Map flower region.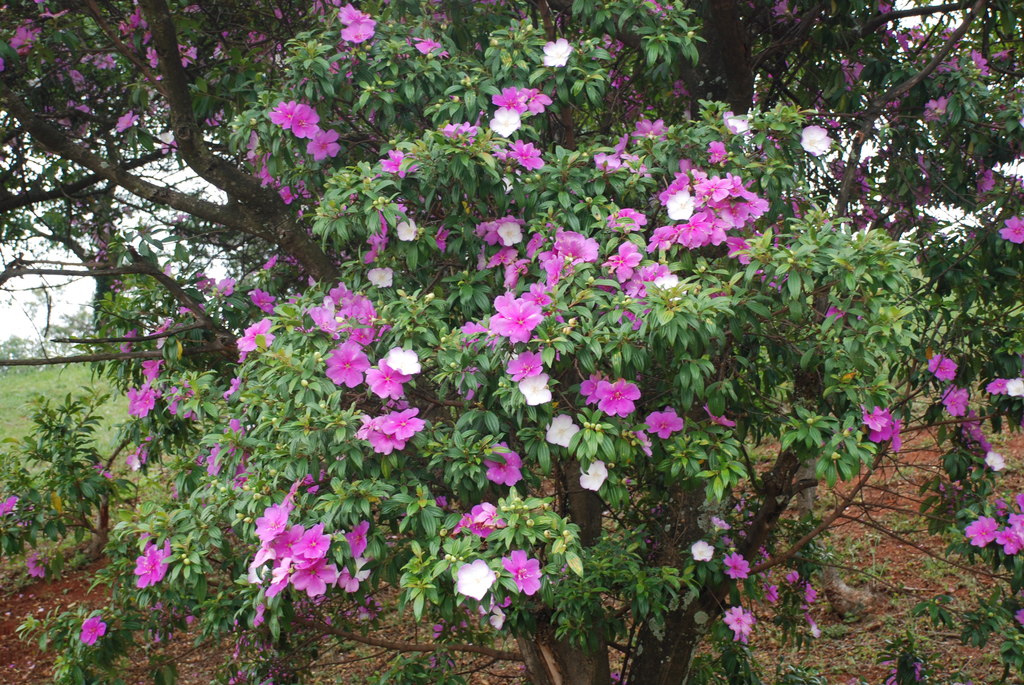
Mapped to BBox(593, 377, 635, 413).
